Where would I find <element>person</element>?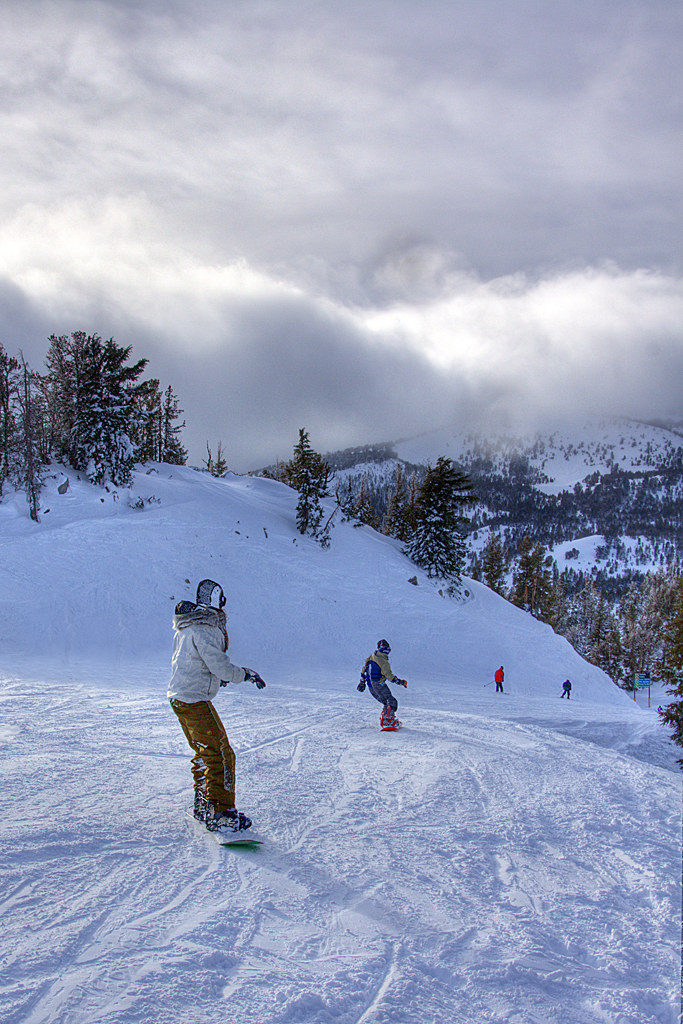
At region(356, 638, 411, 732).
